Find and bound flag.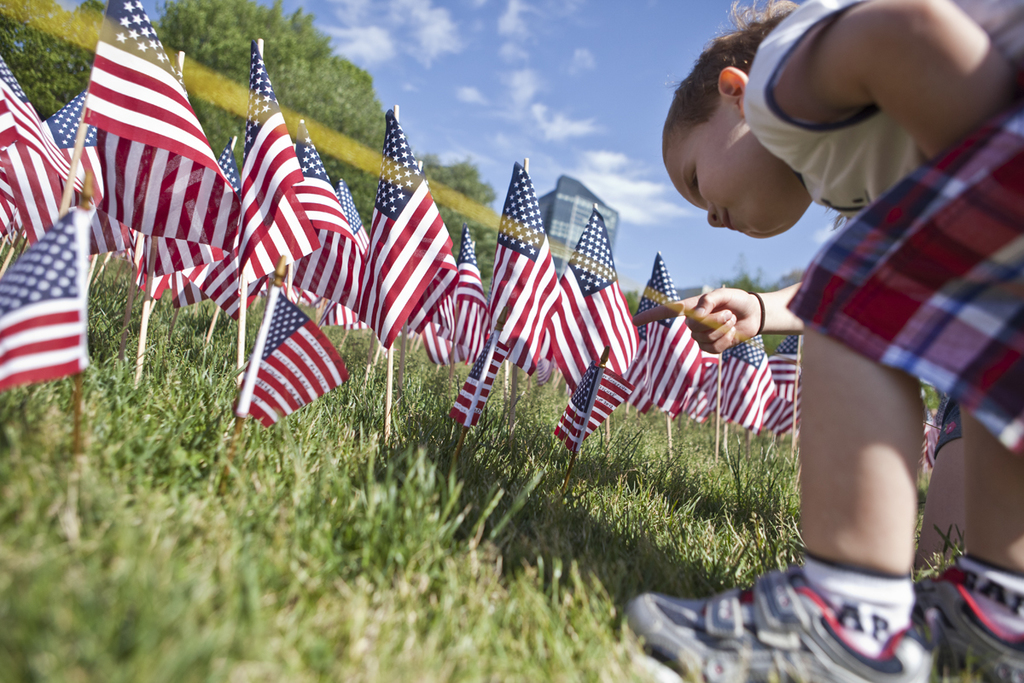
Bound: [x1=38, y1=82, x2=105, y2=199].
